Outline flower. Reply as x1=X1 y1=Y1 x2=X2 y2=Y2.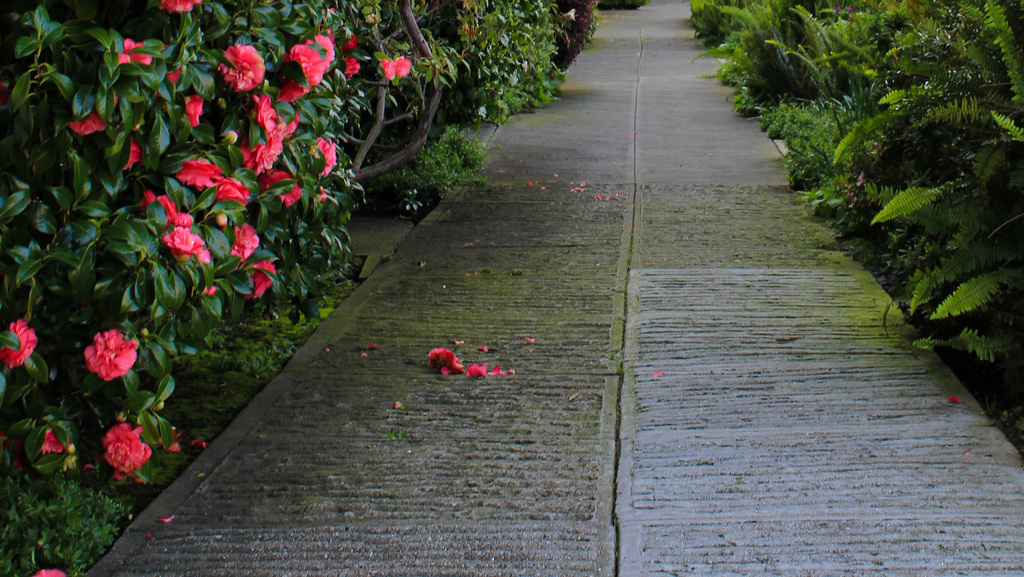
x1=468 y1=362 x2=484 y2=378.
